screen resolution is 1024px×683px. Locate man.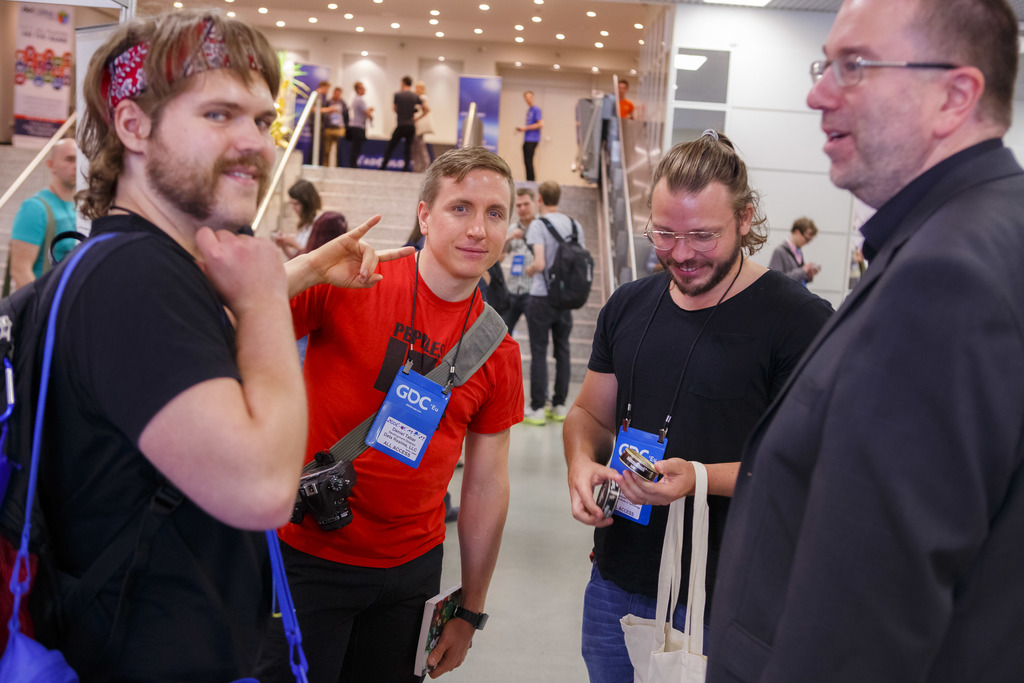
<box>612,76,637,119</box>.
